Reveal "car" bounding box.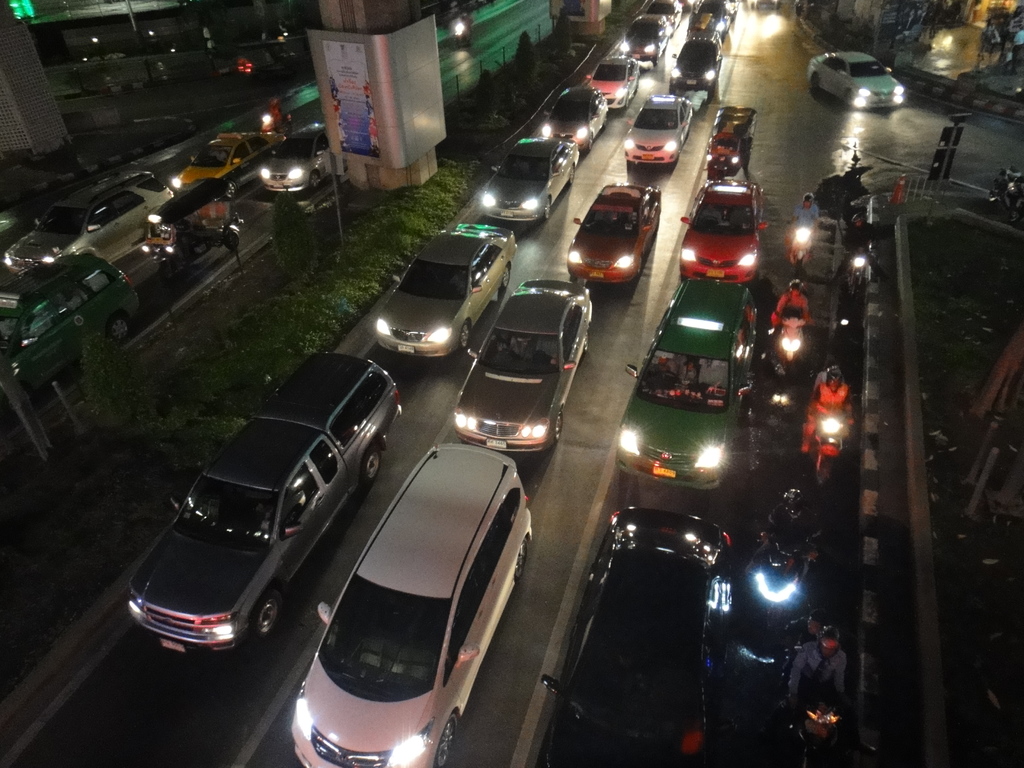
Revealed: bbox=(536, 506, 735, 767).
